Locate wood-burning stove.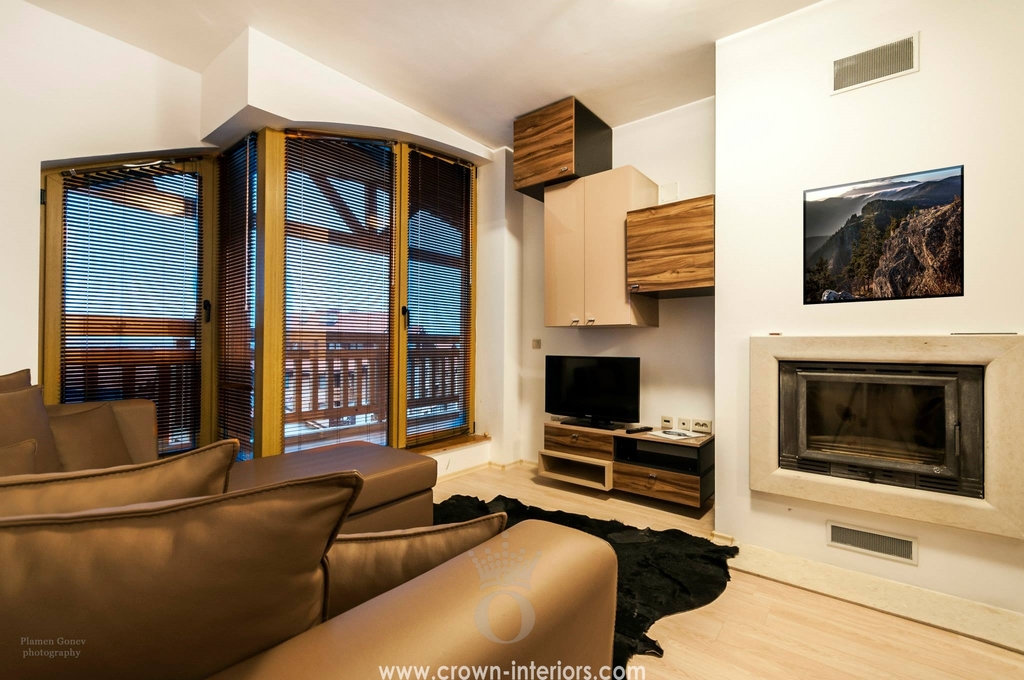
Bounding box: {"x1": 743, "y1": 329, "x2": 1023, "y2": 537}.
